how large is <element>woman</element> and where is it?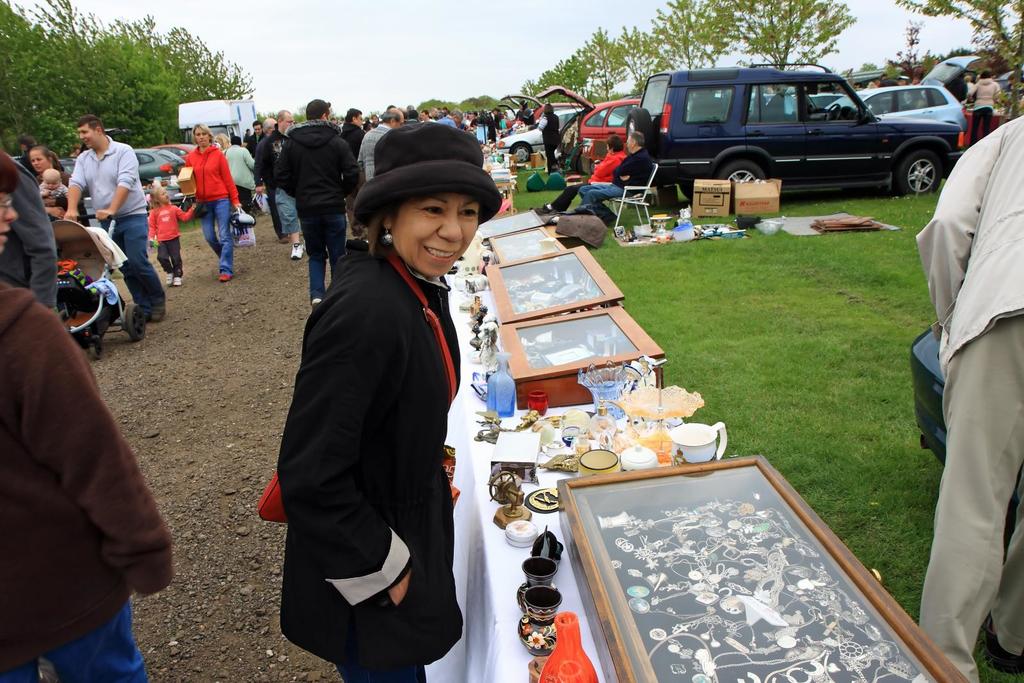
Bounding box: l=276, t=122, r=501, b=682.
